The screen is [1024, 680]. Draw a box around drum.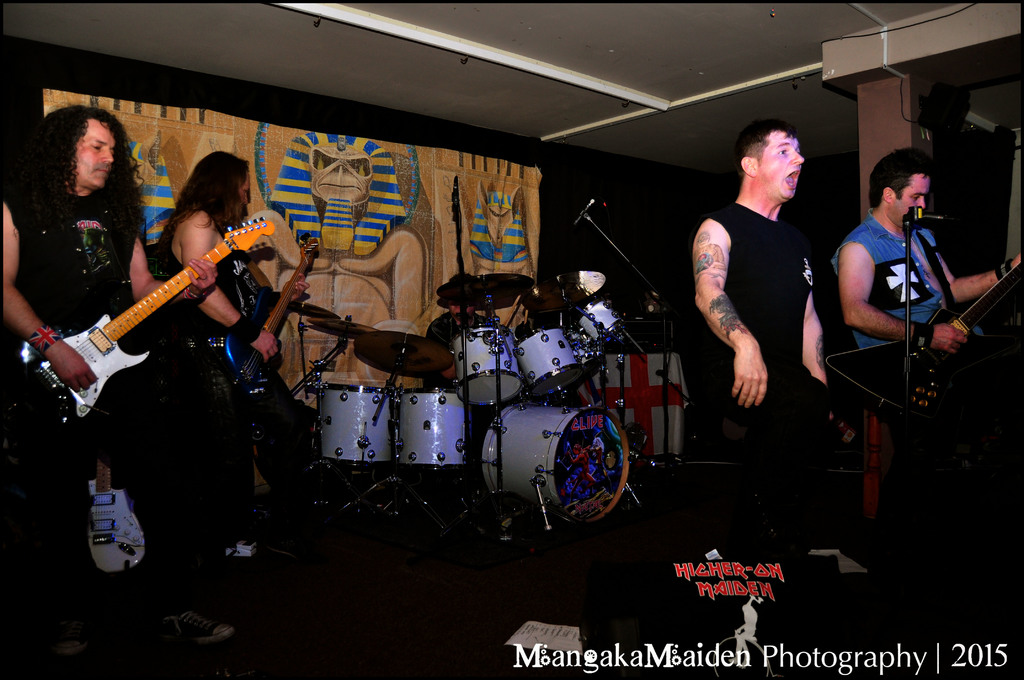
detection(566, 327, 600, 381).
